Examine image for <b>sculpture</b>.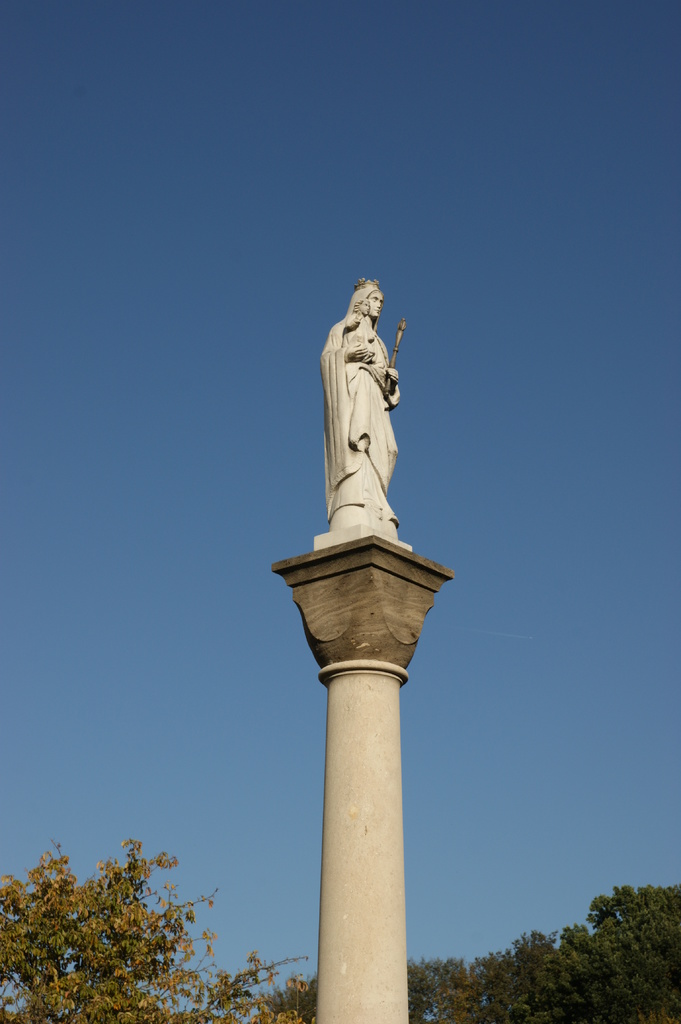
Examination result: x1=305 y1=273 x2=427 y2=576.
